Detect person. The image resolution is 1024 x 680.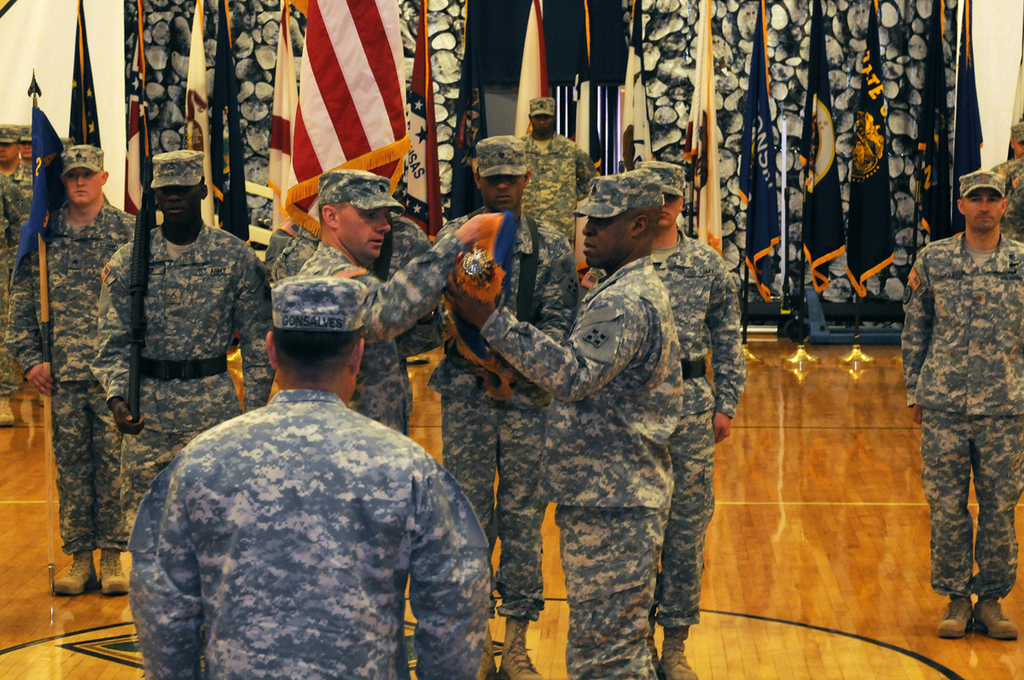
(0,122,32,430).
